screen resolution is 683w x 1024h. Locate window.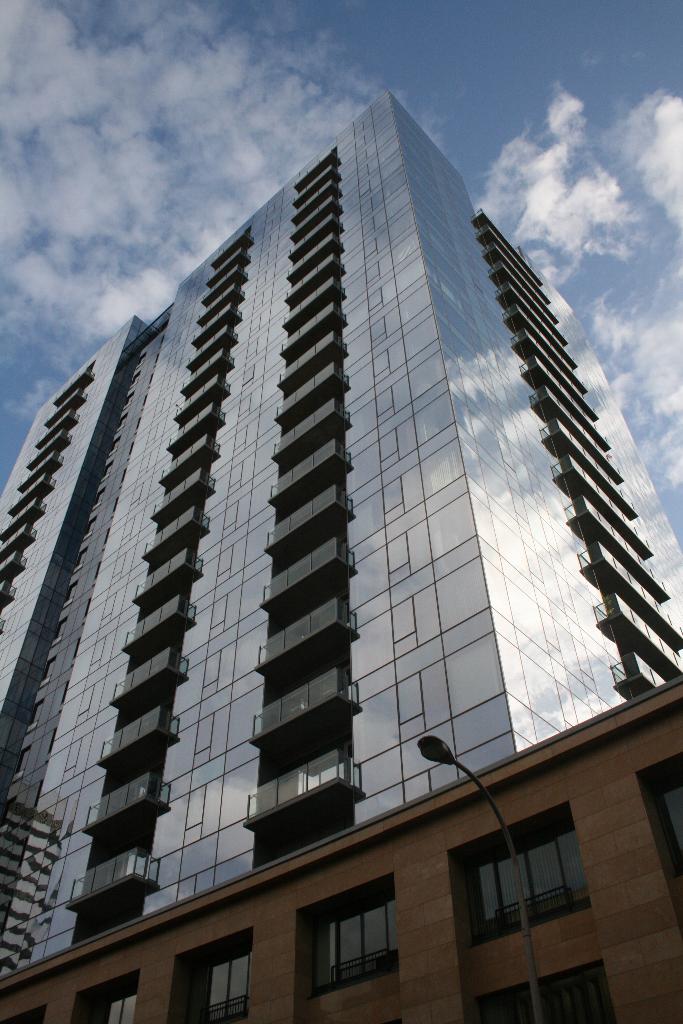
bbox(81, 514, 99, 539).
